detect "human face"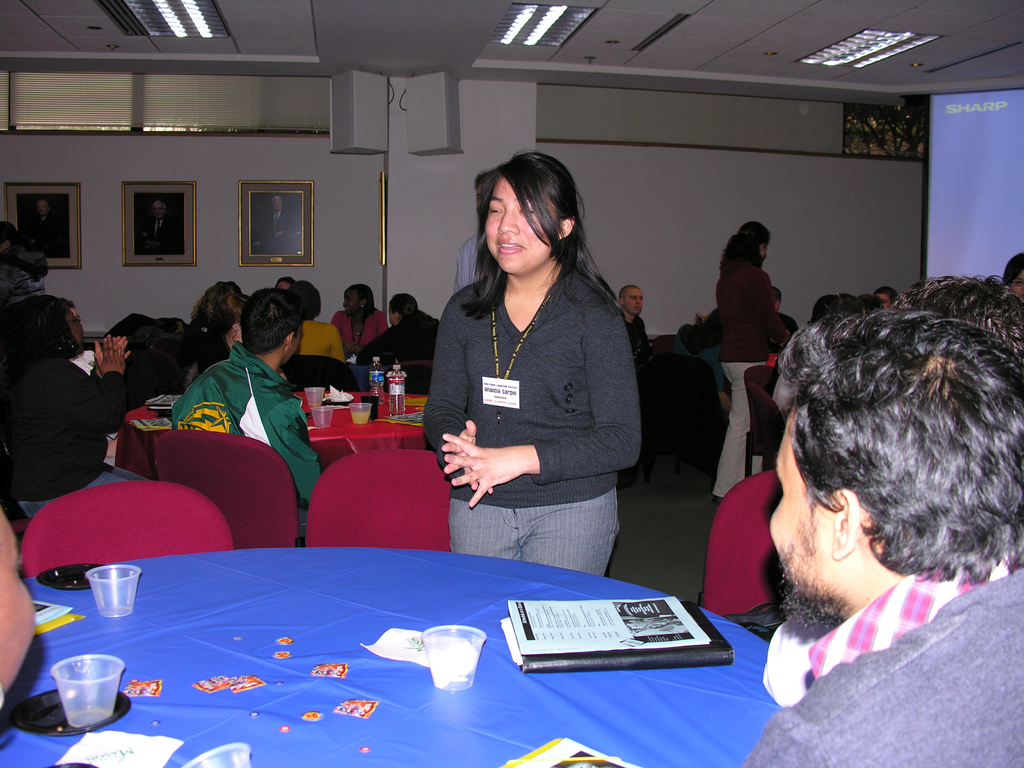
bbox=(619, 287, 646, 319)
